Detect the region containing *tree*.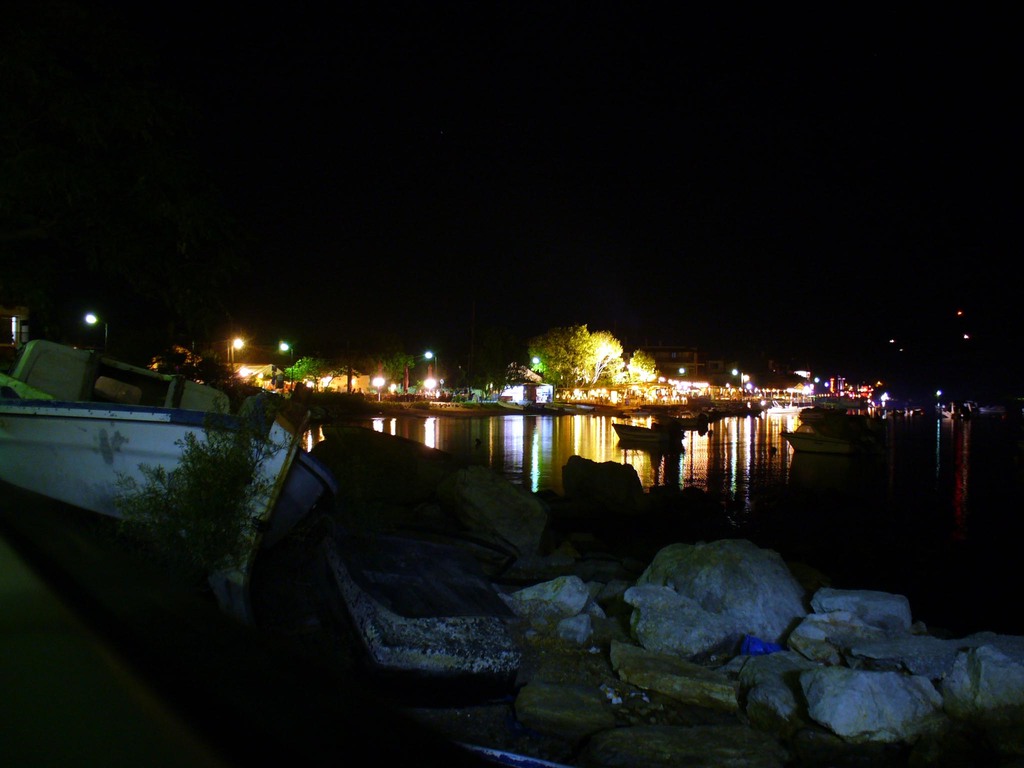
(x1=514, y1=310, x2=665, y2=396).
